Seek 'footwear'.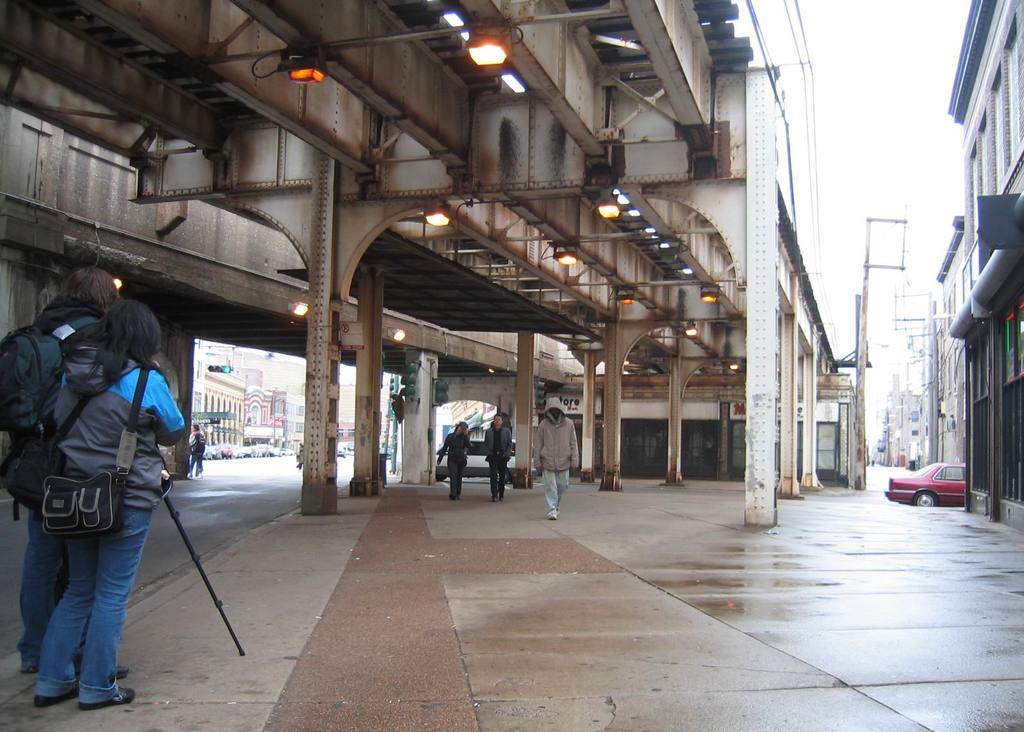
(left=80, top=681, right=142, bottom=710).
